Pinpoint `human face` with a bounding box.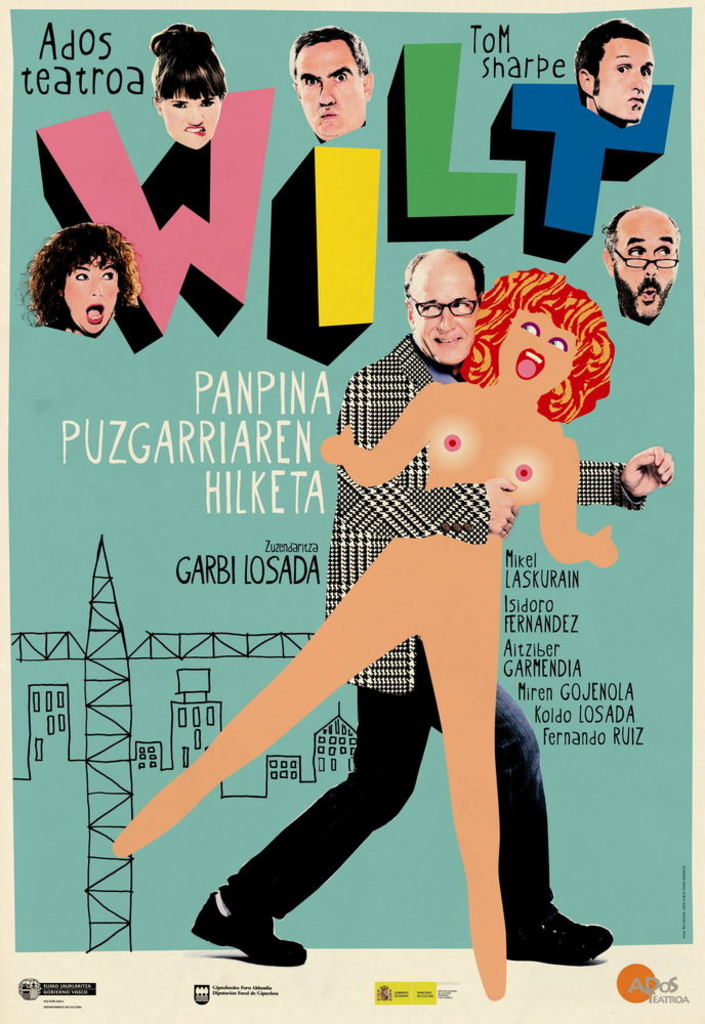
l=409, t=281, r=479, b=366.
